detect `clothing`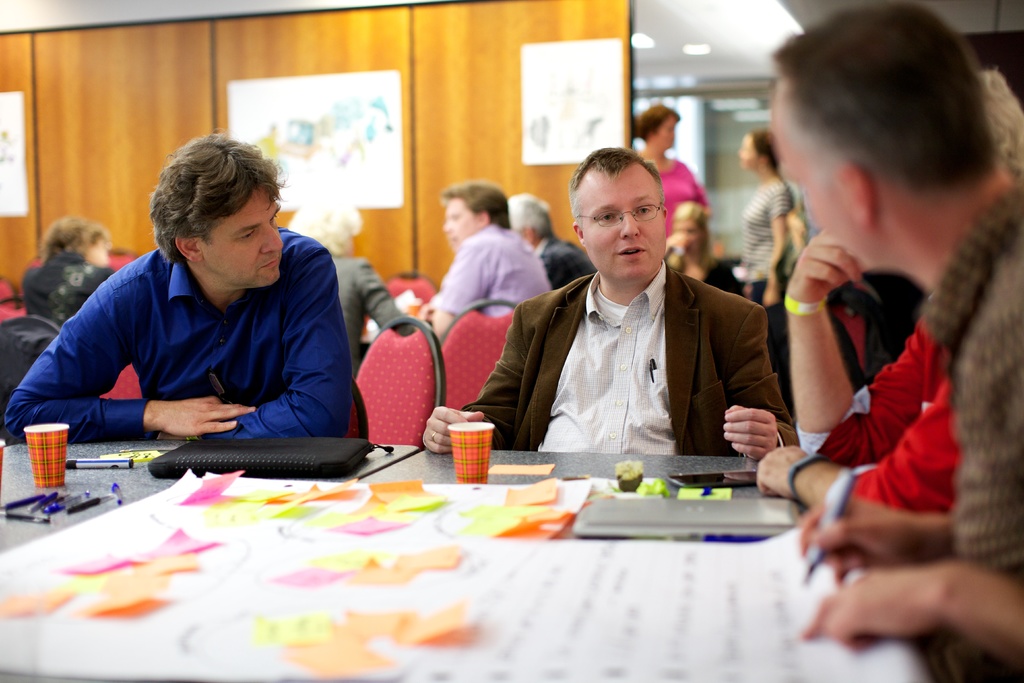
(538, 238, 591, 290)
